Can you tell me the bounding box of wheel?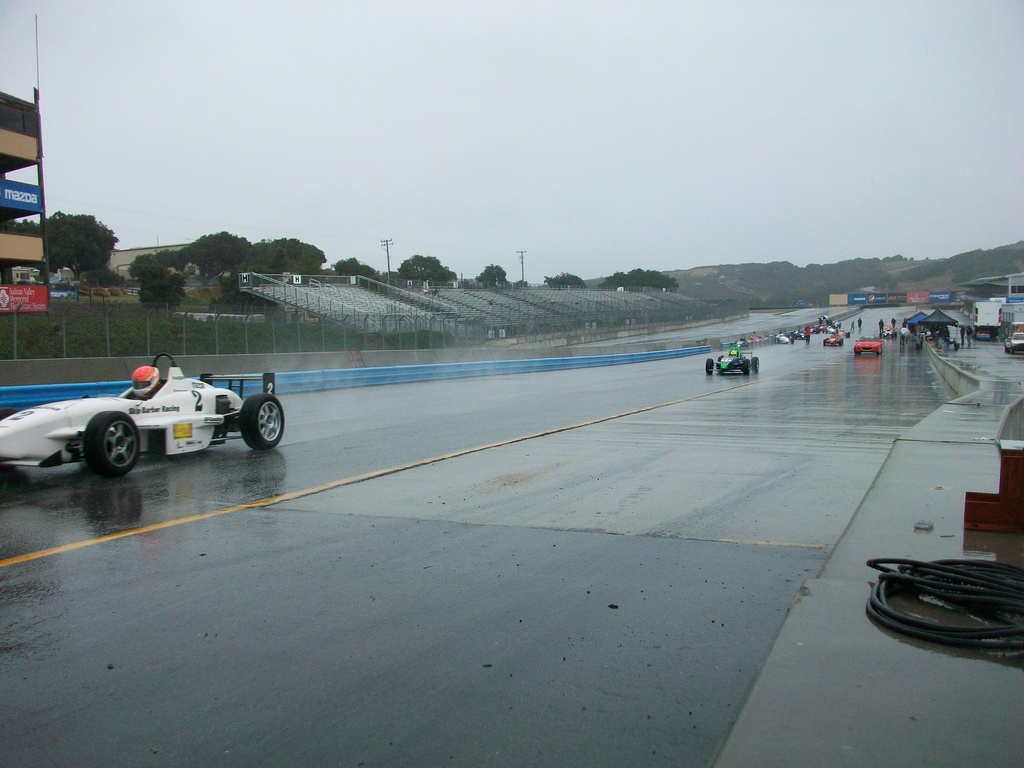
pyautogui.locateOnScreen(751, 356, 762, 372).
